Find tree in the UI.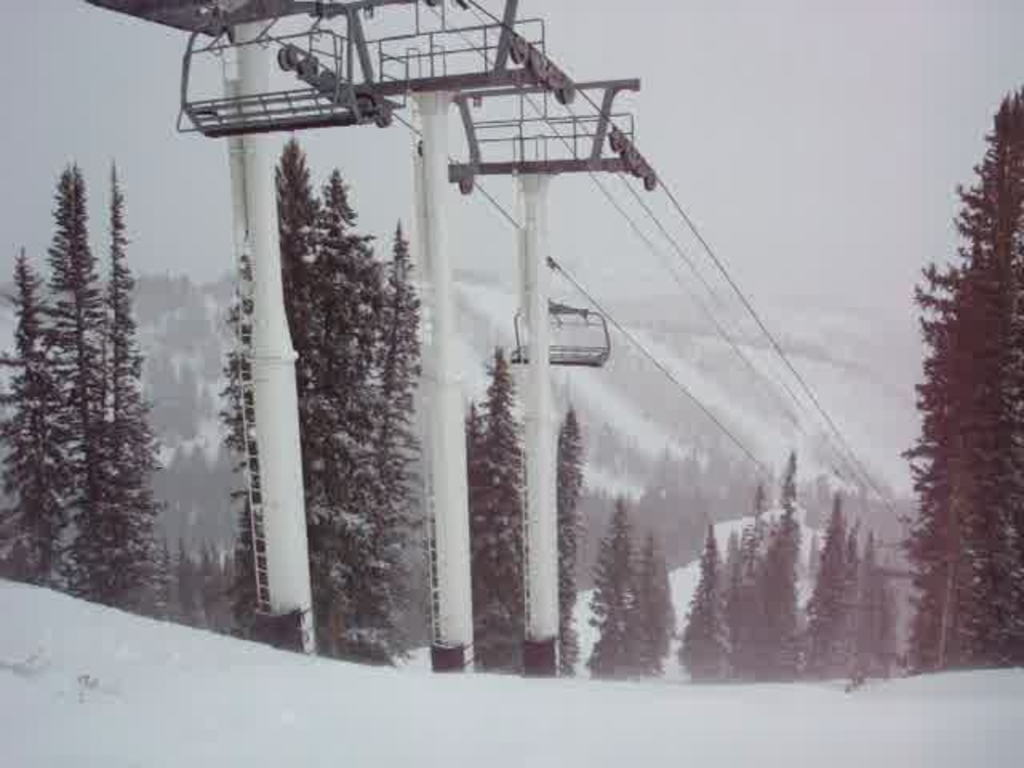
UI element at x1=602 y1=456 x2=699 y2=688.
